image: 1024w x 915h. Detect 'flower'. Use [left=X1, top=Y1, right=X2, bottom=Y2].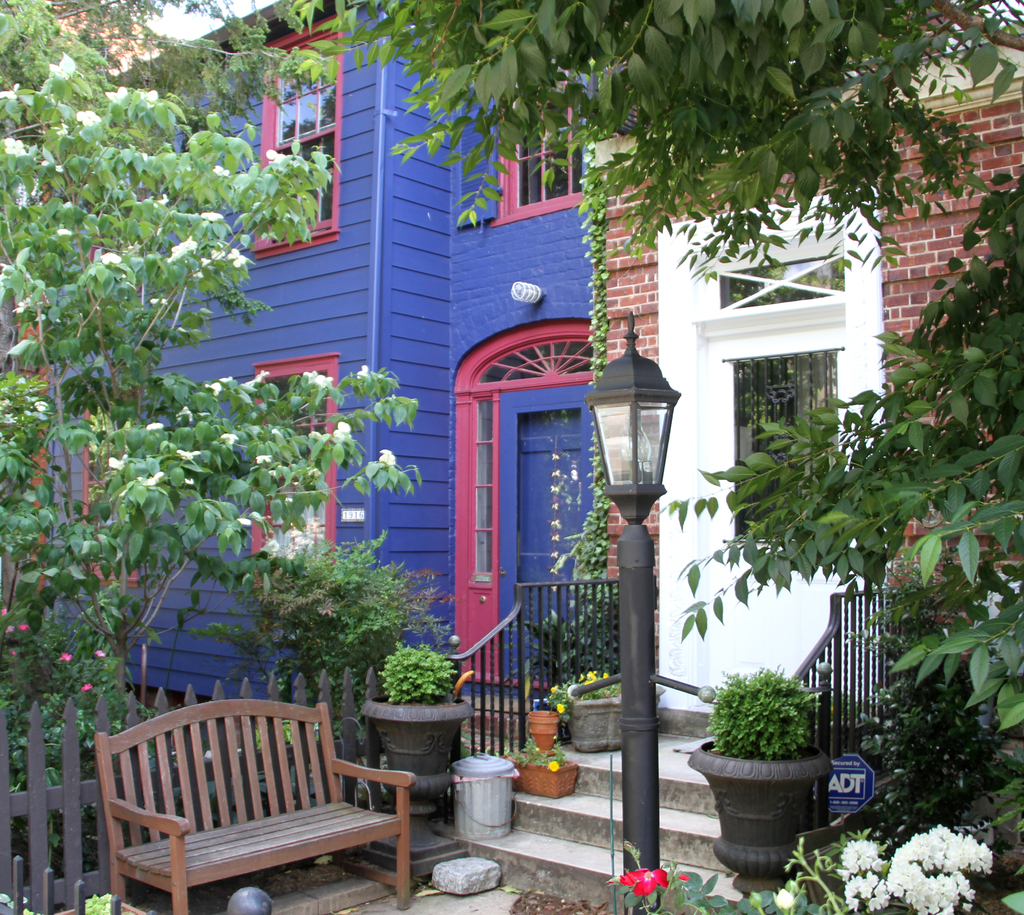
[left=196, top=207, right=226, bottom=223].
